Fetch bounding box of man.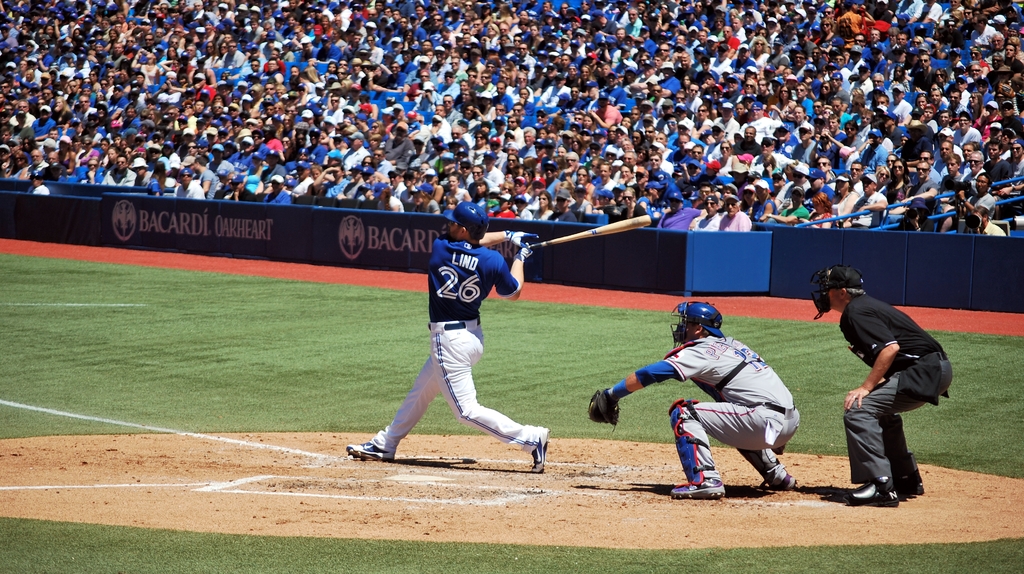
Bbox: 223, 173, 259, 202.
